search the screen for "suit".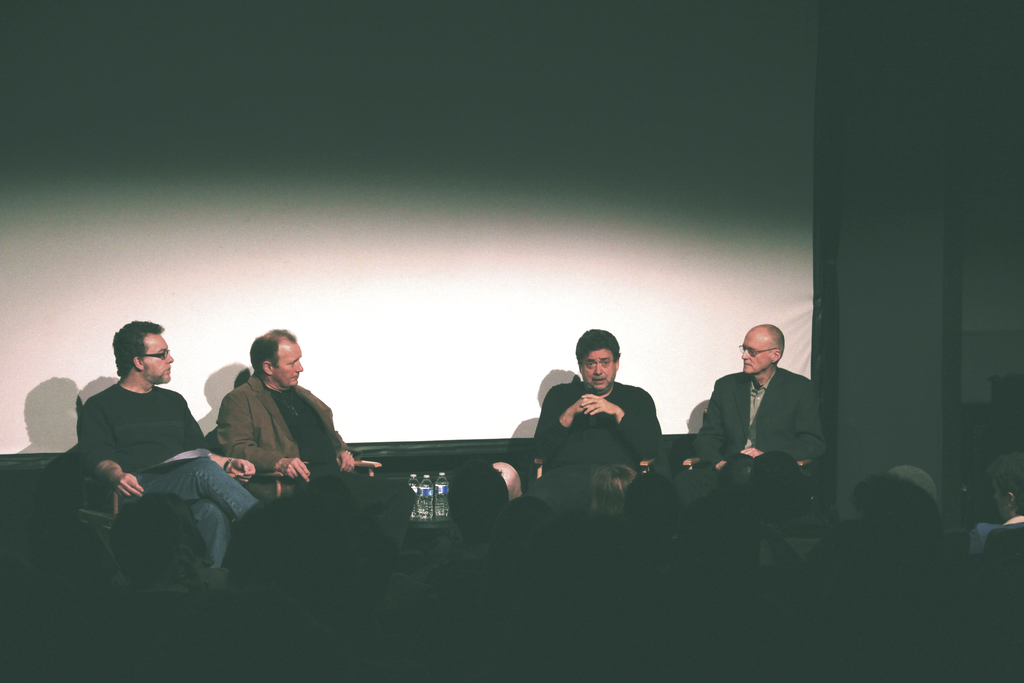
Found at 693 344 823 485.
